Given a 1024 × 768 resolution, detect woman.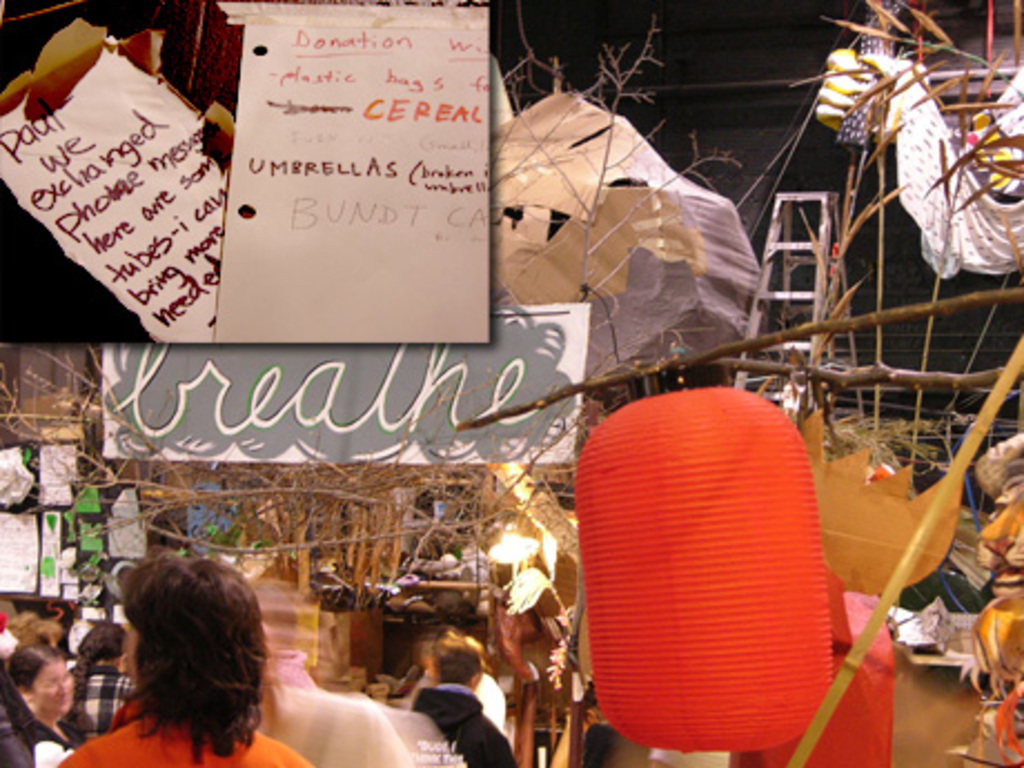
[left=2, top=639, right=80, bottom=766].
